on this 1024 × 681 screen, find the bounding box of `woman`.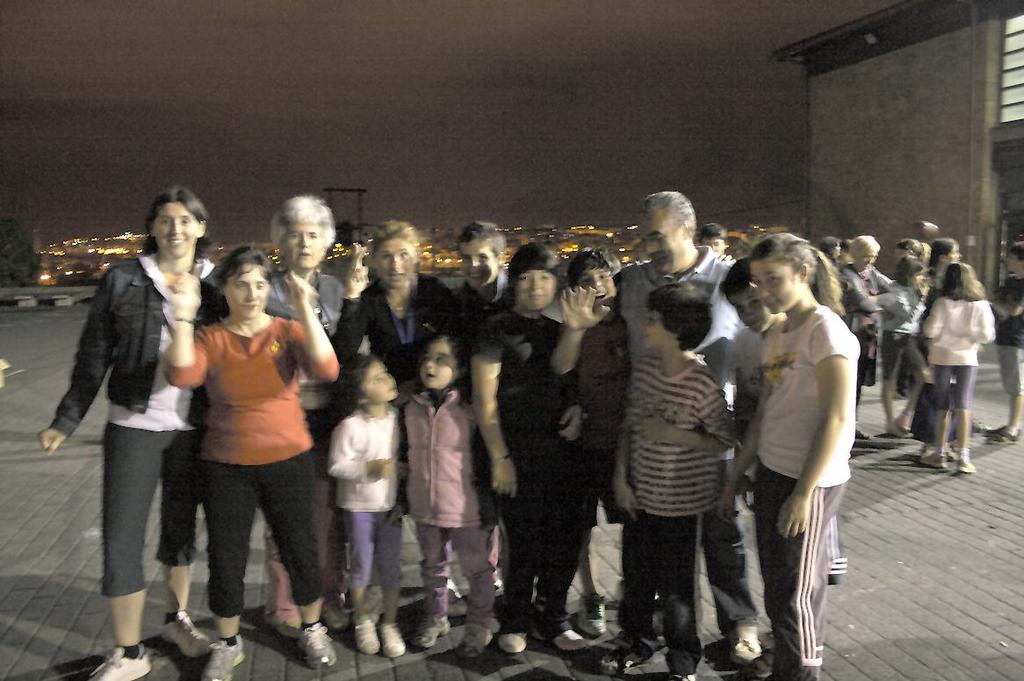
Bounding box: (328, 219, 466, 615).
